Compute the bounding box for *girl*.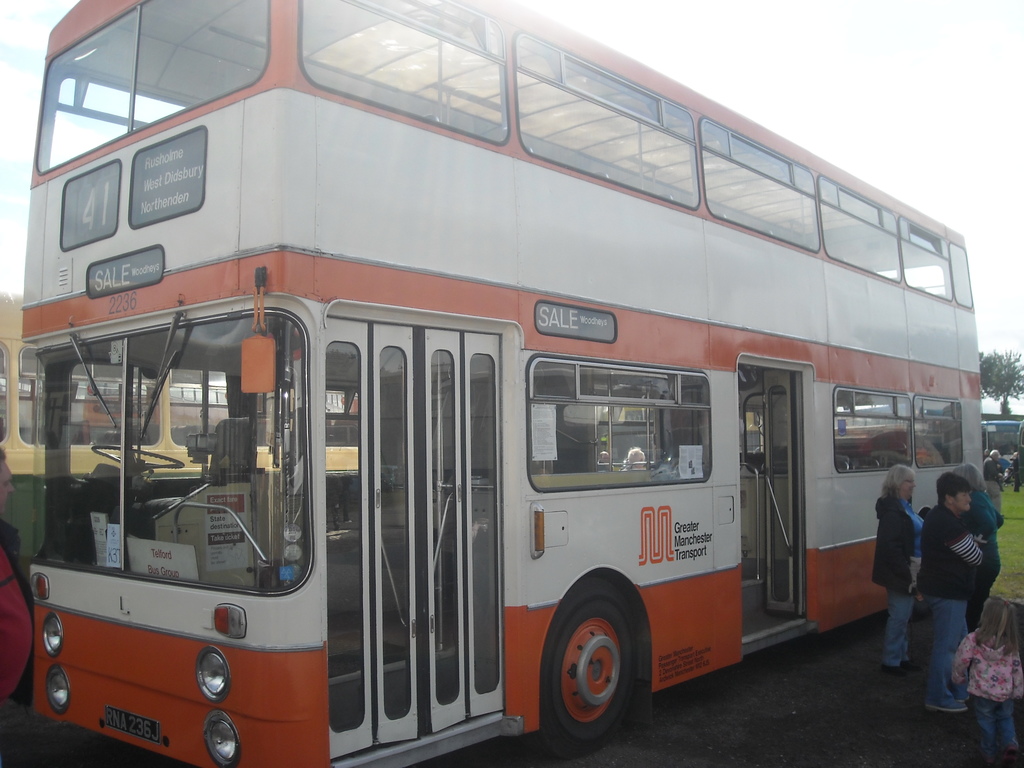
rect(863, 455, 925, 680).
